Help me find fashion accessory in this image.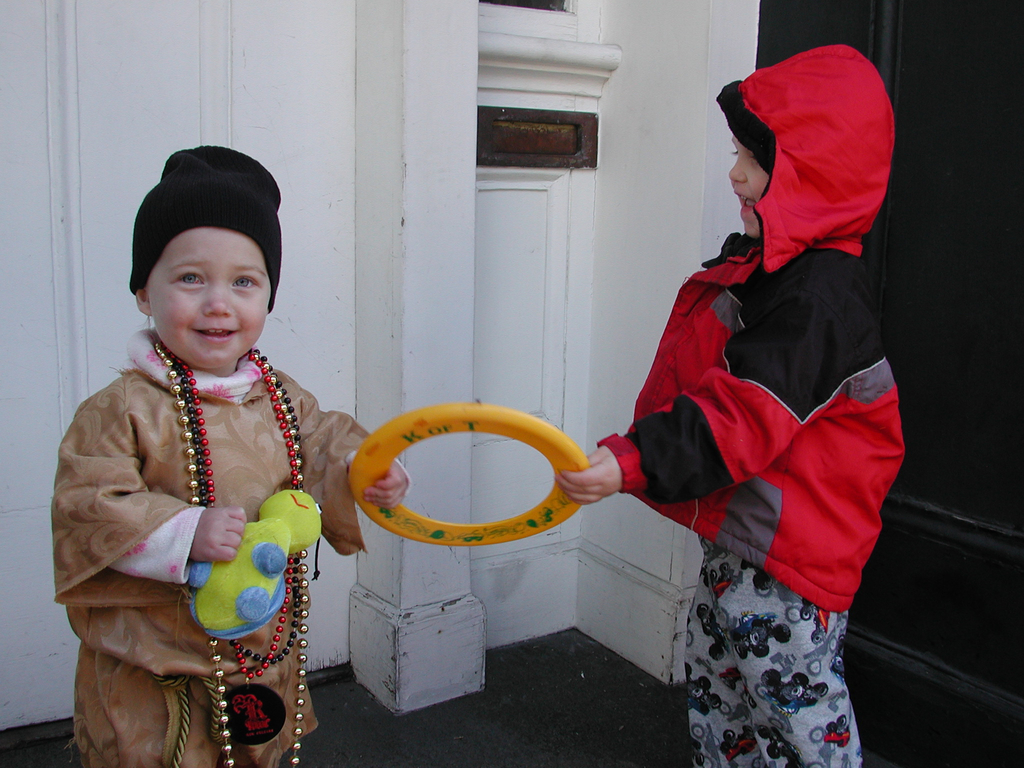
Found it: detection(170, 355, 302, 663).
